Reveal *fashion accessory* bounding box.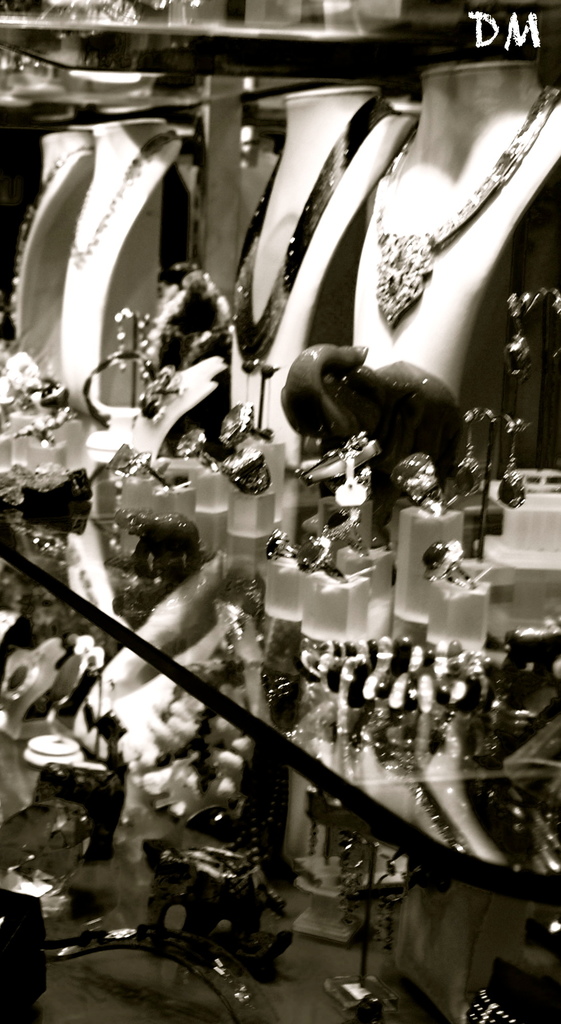
Revealed: crop(58, 134, 184, 272).
